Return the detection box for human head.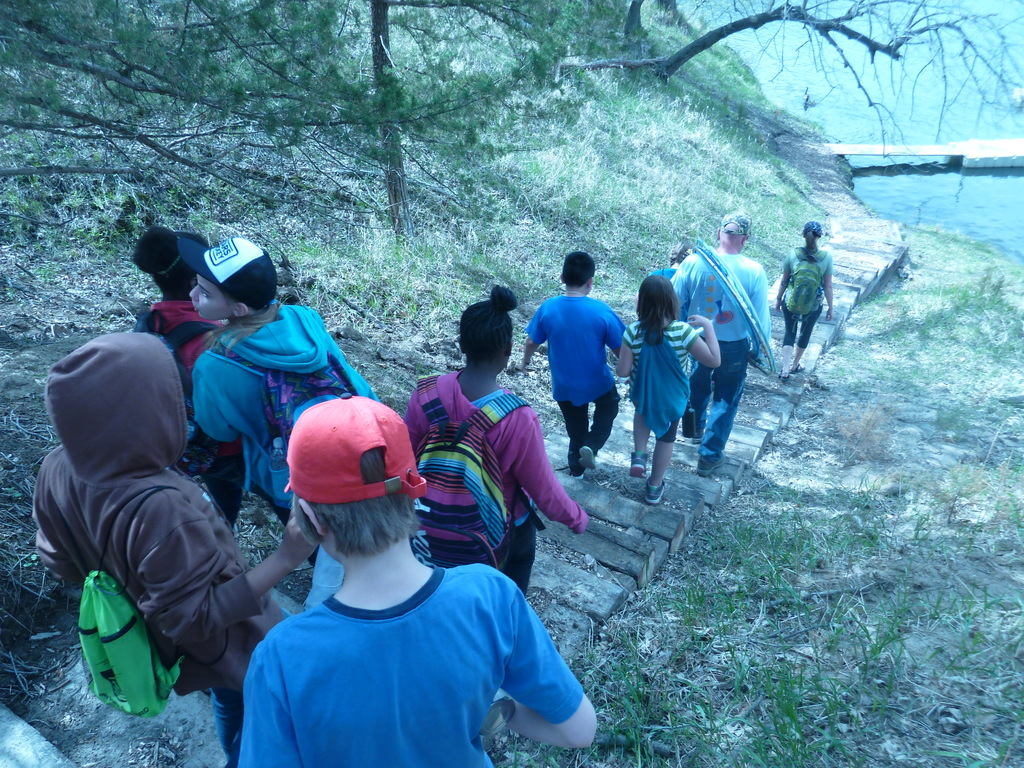
rect(668, 241, 693, 269).
